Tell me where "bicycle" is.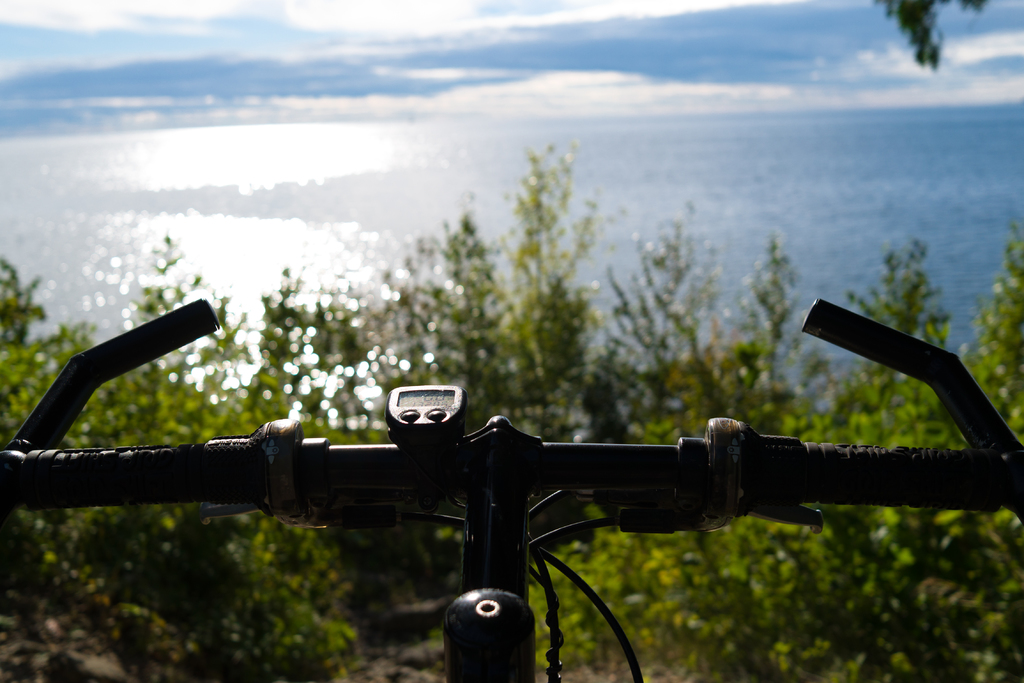
"bicycle" is at box(65, 297, 958, 679).
